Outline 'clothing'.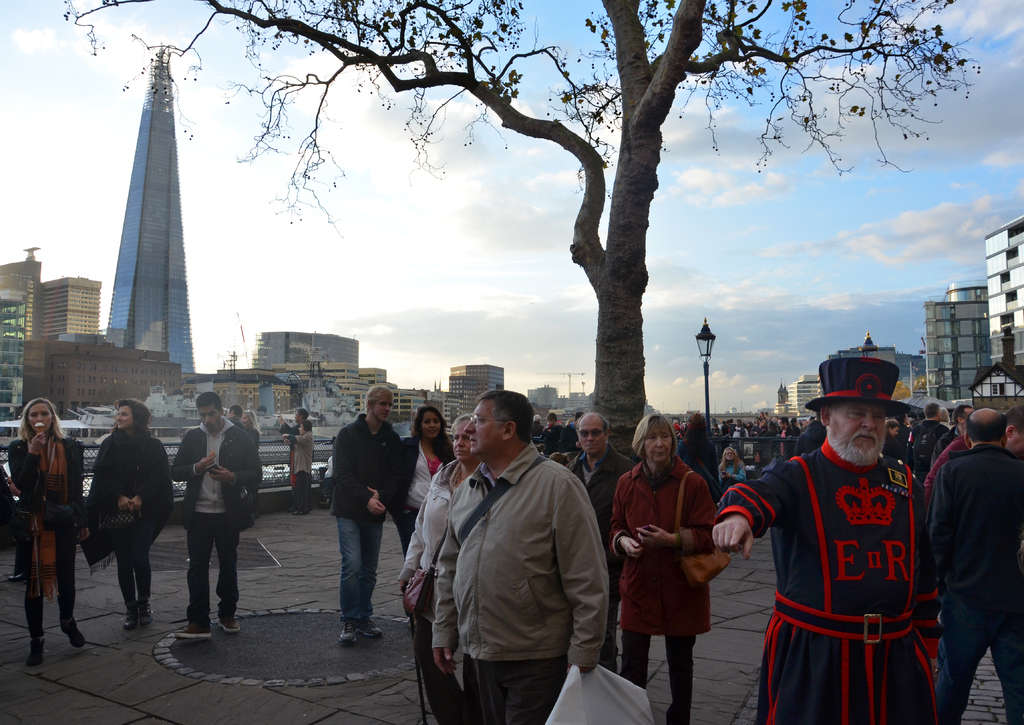
Outline: 567, 448, 637, 673.
